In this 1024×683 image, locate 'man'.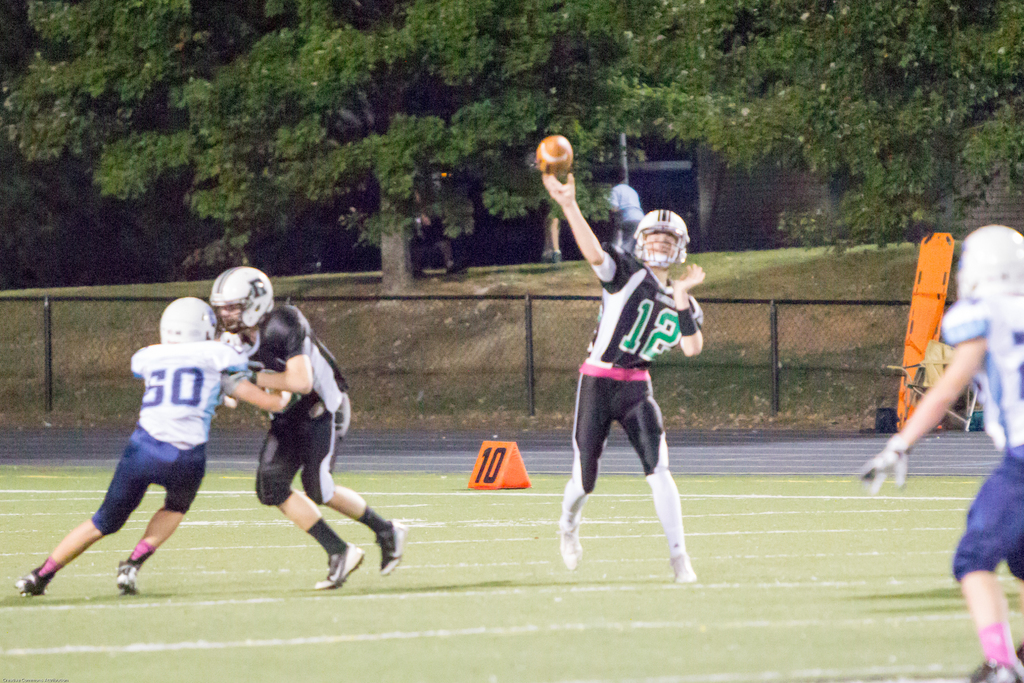
Bounding box: 543/171/703/583.
